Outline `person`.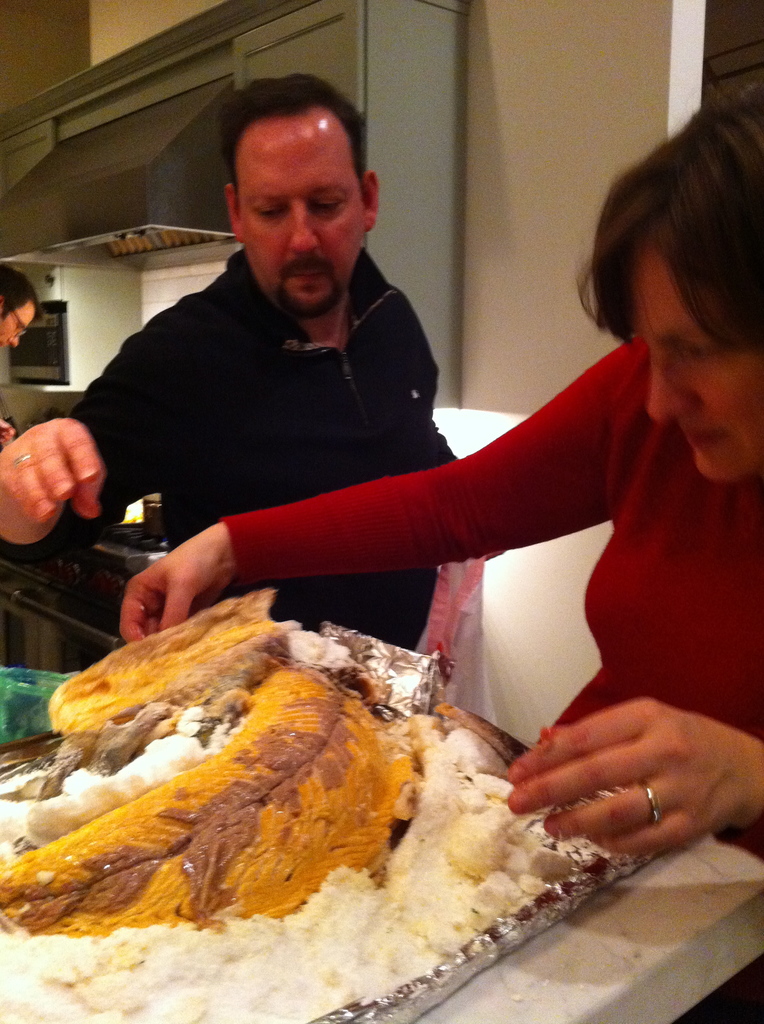
Outline: (0, 266, 44, 353).
